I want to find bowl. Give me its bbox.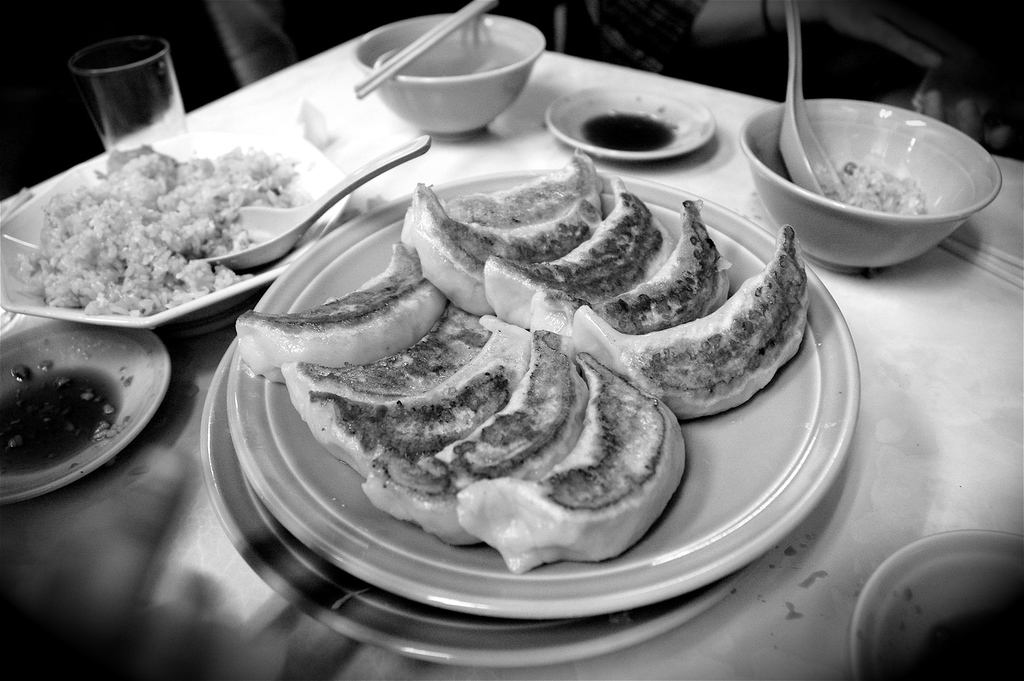
(x1=0, y1=134, x2=345, y2=339).
